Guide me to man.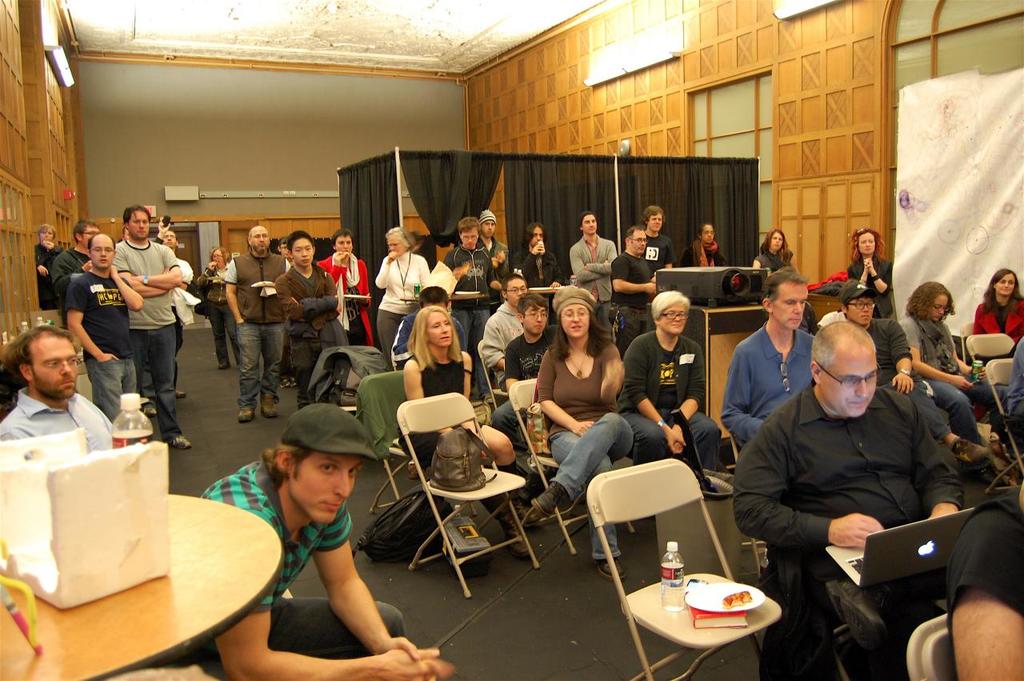
Guidance: BBox(445, 217, 494, 351).
